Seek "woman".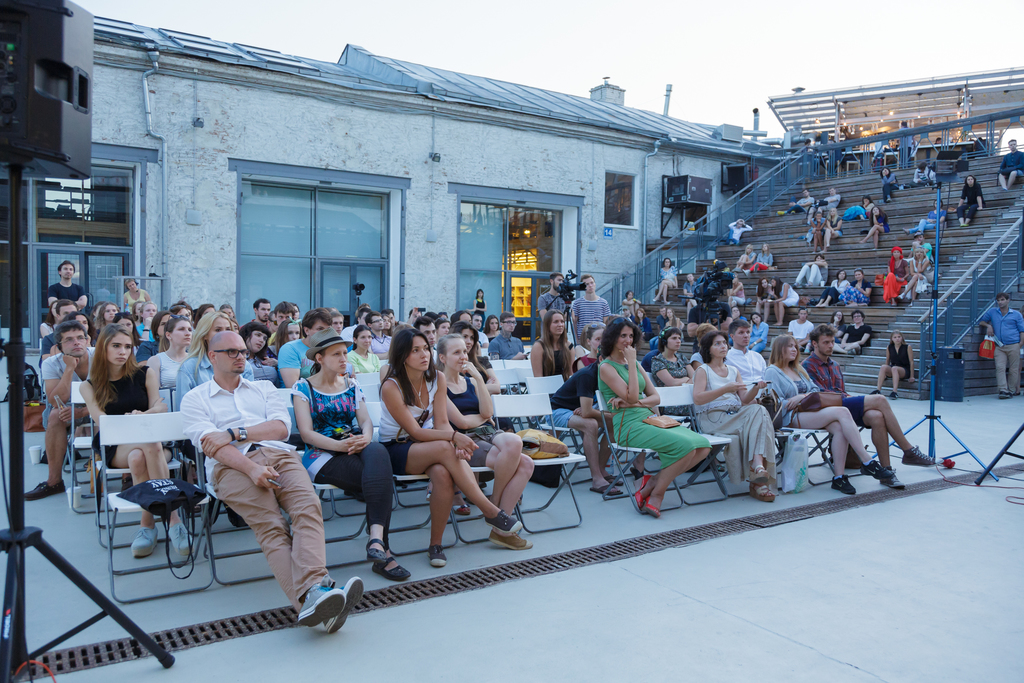
<box>791,256,828,290</box>.
